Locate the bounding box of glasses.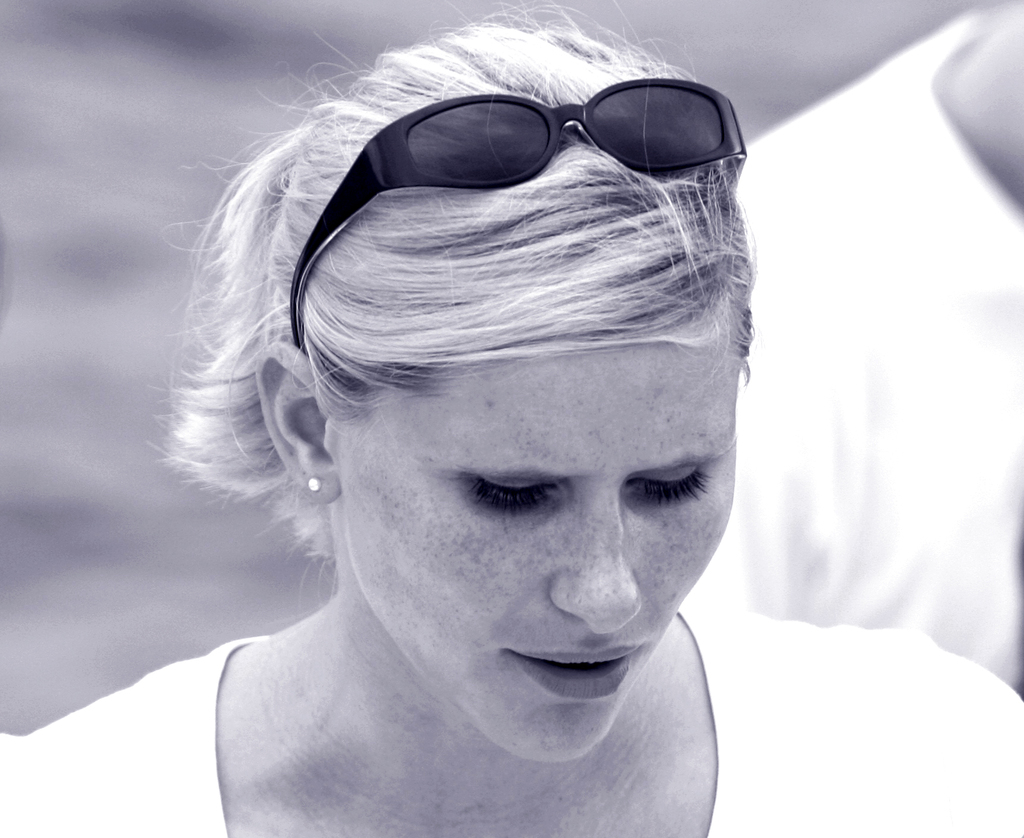
Bounding box: [left=285, top=76, right=751, bottom=355].
